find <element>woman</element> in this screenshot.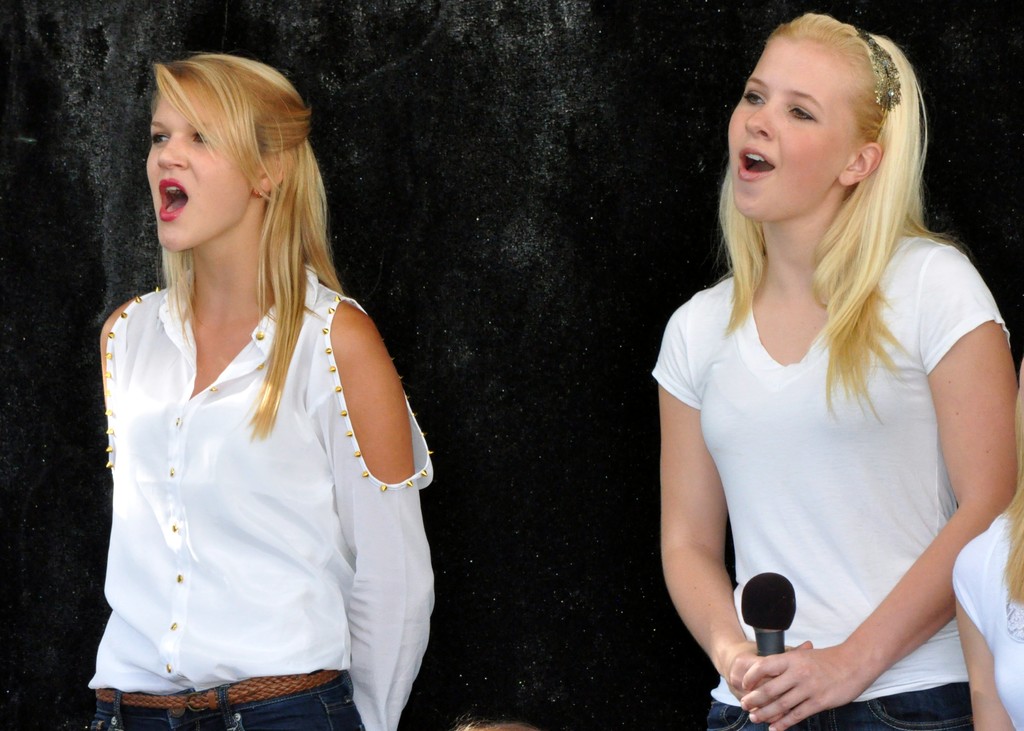
The bounding box for <element>woman</element> is x1=77, y1=46, x2=438, y2=728.
